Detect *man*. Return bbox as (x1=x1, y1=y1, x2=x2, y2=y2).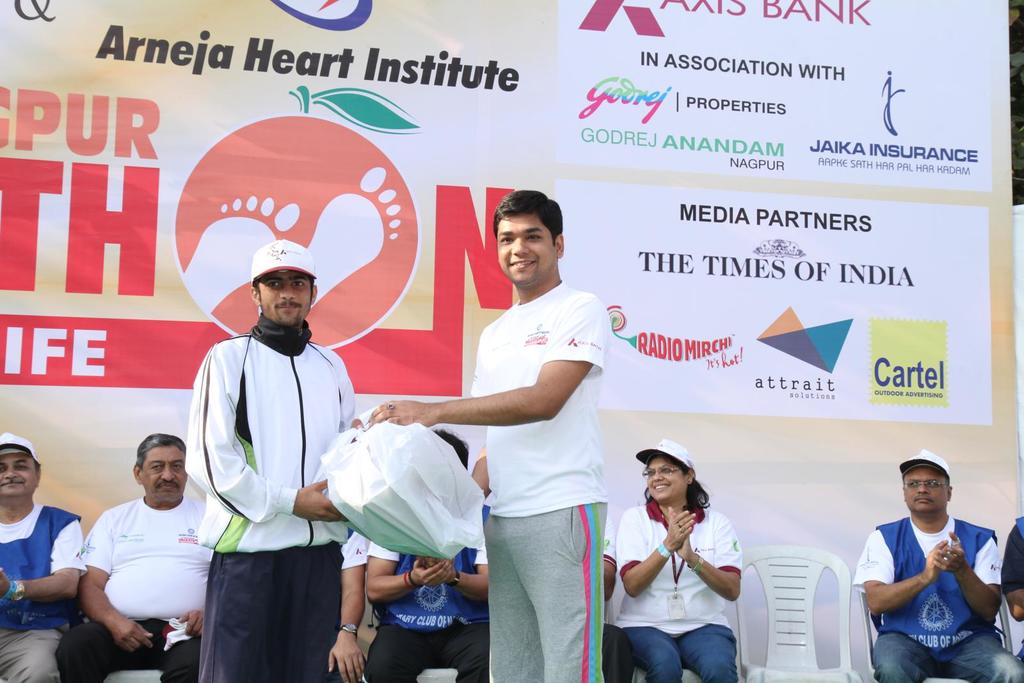
(x1=183, y1=239, x2=385, y2=682).
